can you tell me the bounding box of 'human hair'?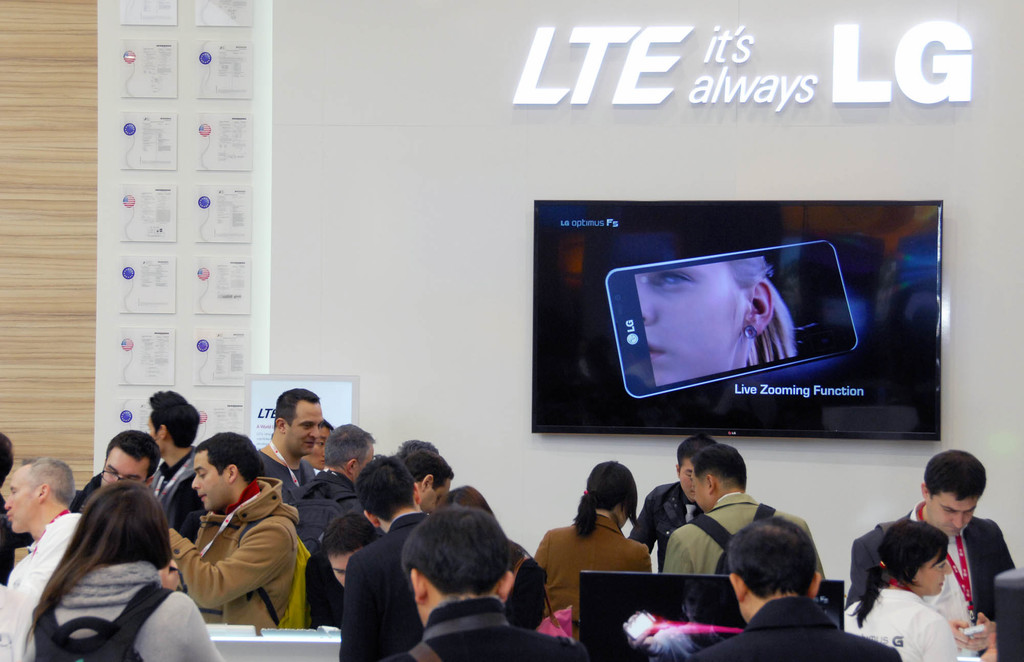
724 254 811 365.
